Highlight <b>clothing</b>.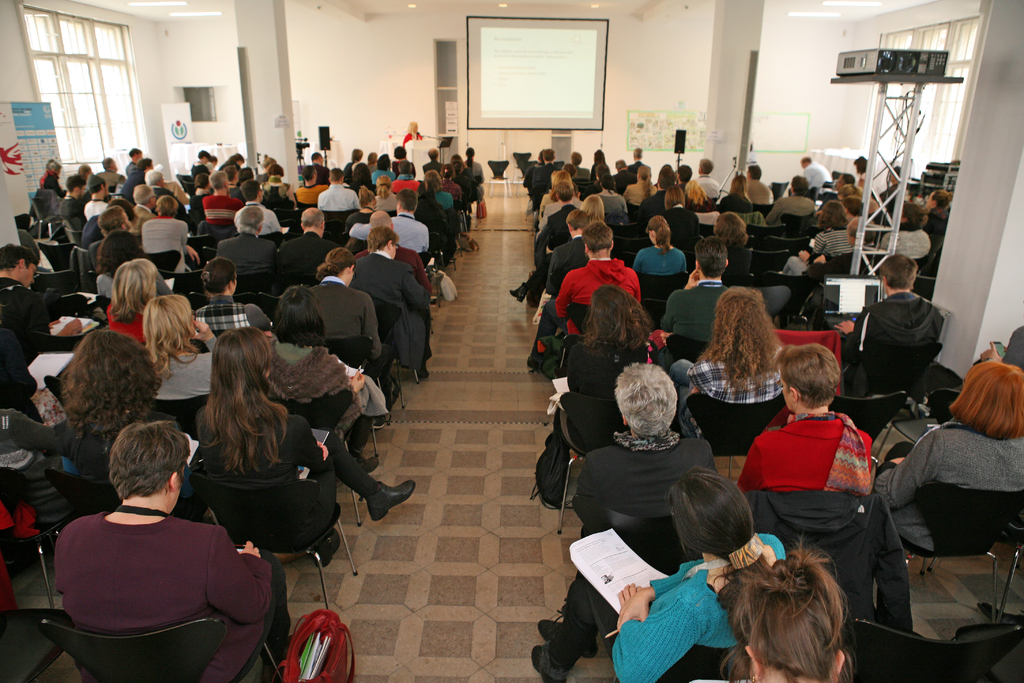
Highlighted region: 141, 173, 191, 207.
